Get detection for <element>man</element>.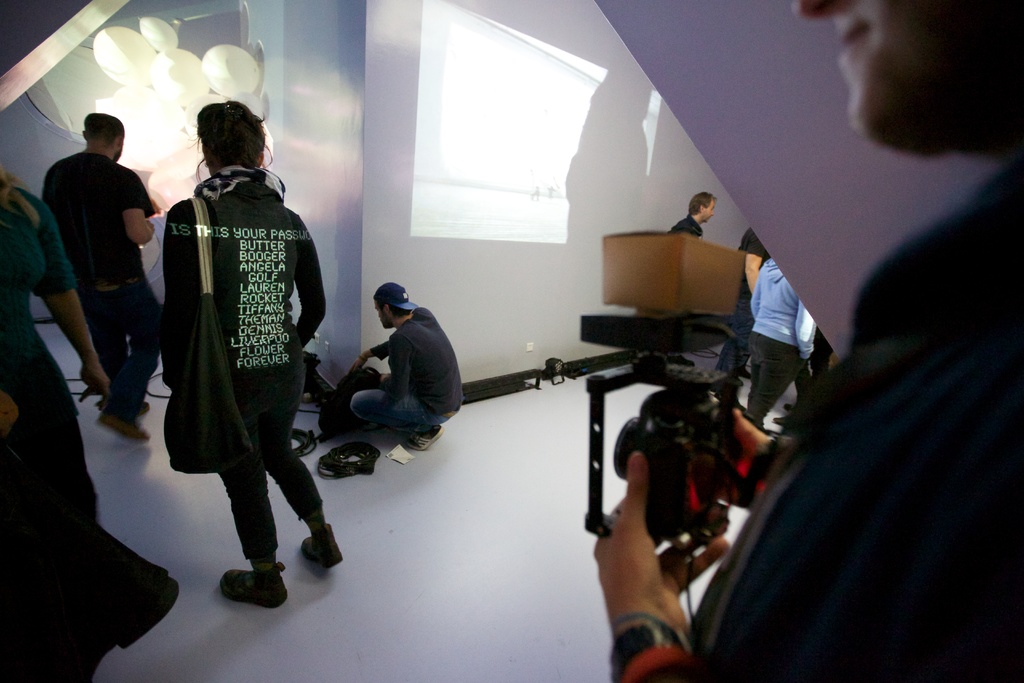
Detection: x1=630 y1=189 x2=717 y2=368.
